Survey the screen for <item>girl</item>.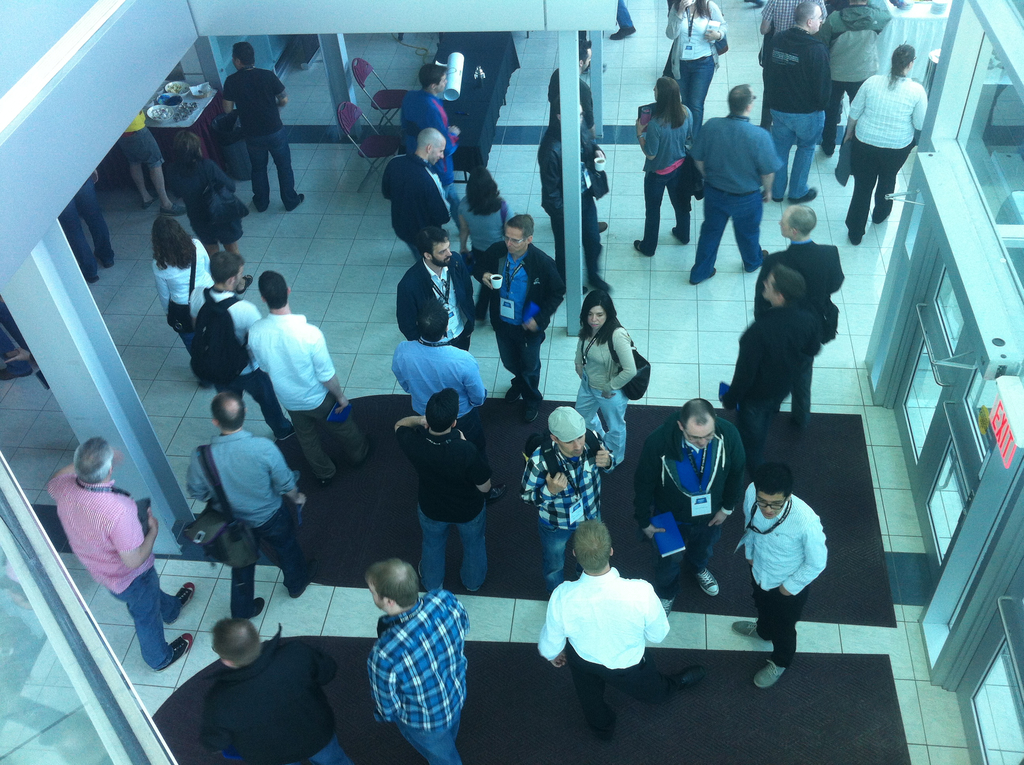
Survey found: 152/211/217/380.
